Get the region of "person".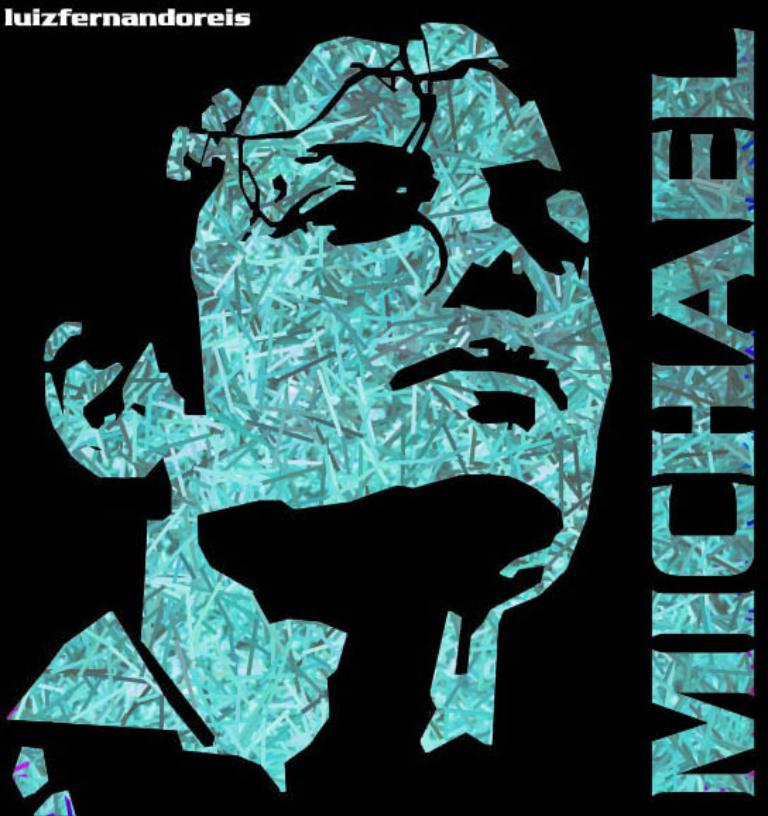
{"x1": 0, "y1": 14, "x2": 613, "y2": 815}.
